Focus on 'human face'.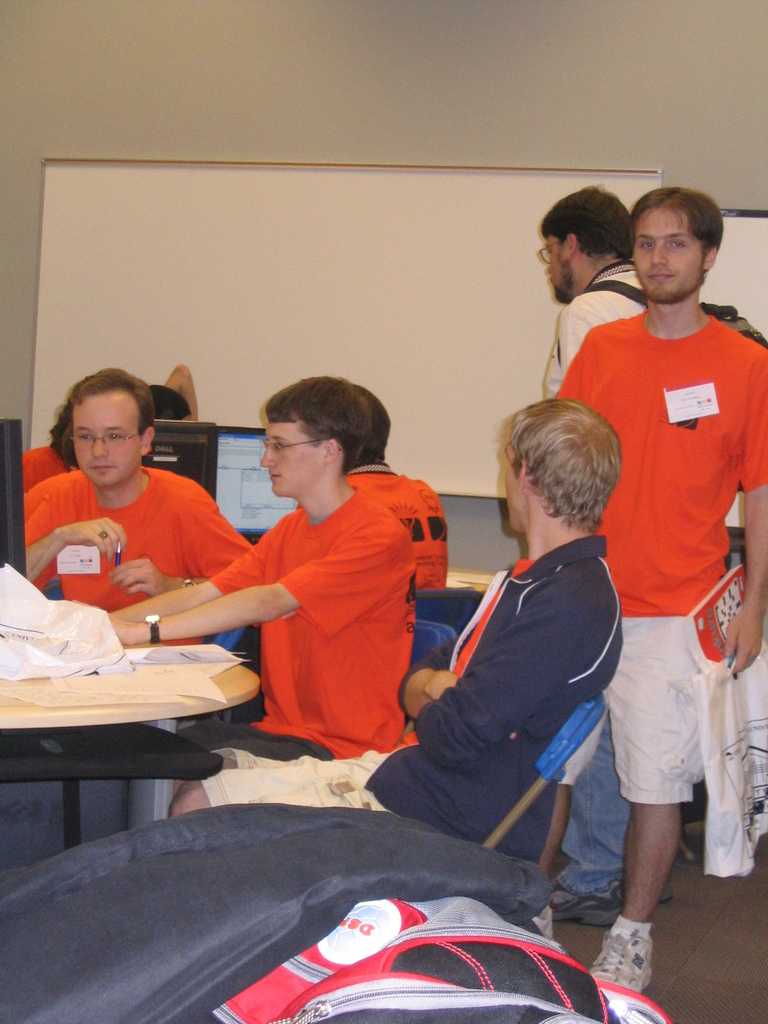
Focused at [left=506, top=442, right=531, bottom=538].
